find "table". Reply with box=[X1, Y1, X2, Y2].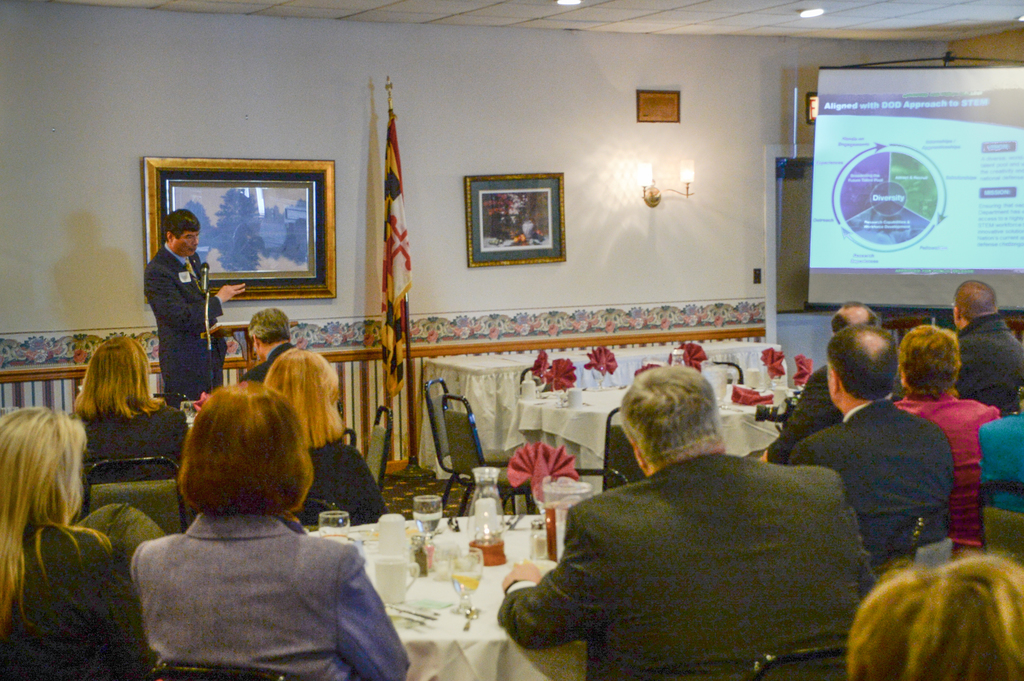
box=[304, 519, 590, 680].
